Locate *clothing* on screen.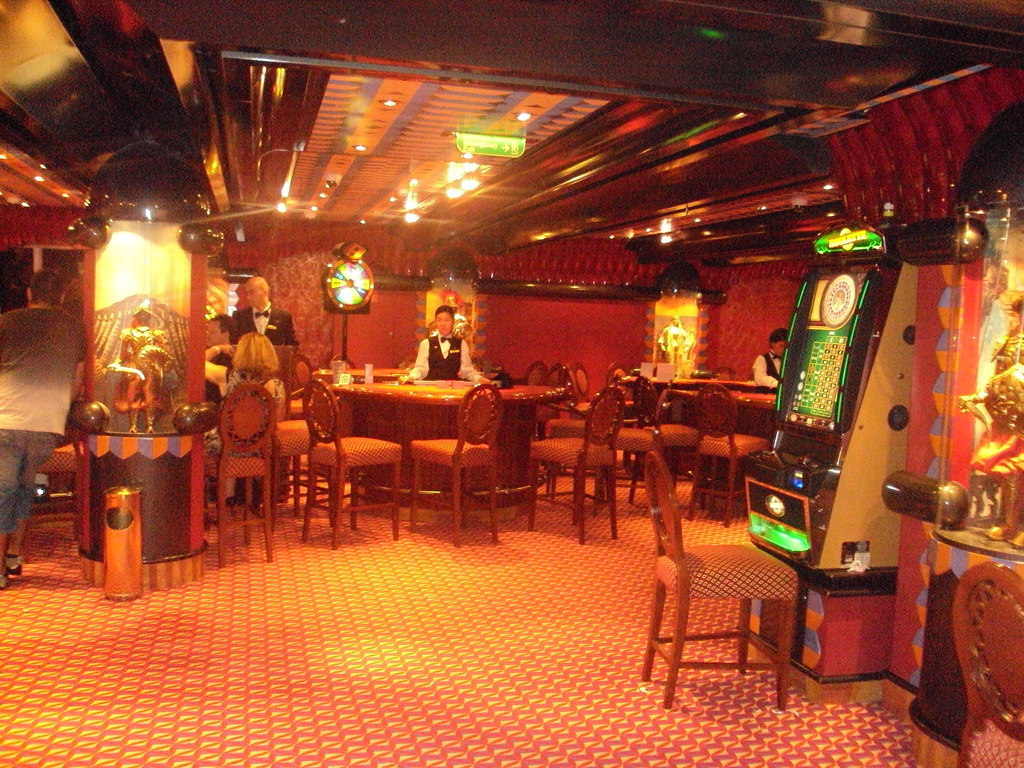
On screen at 225:299:297:351.
